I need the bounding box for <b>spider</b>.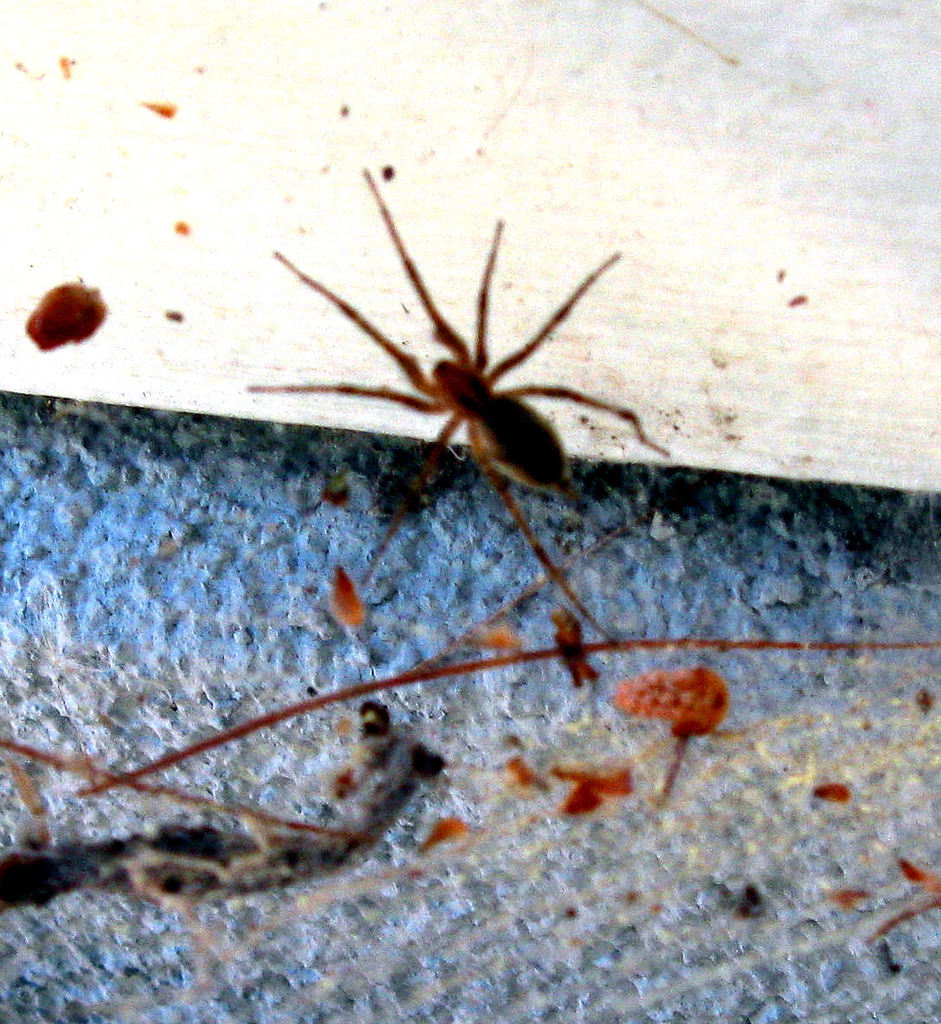
Here it is: bbox(245, 166, 678, 642).
